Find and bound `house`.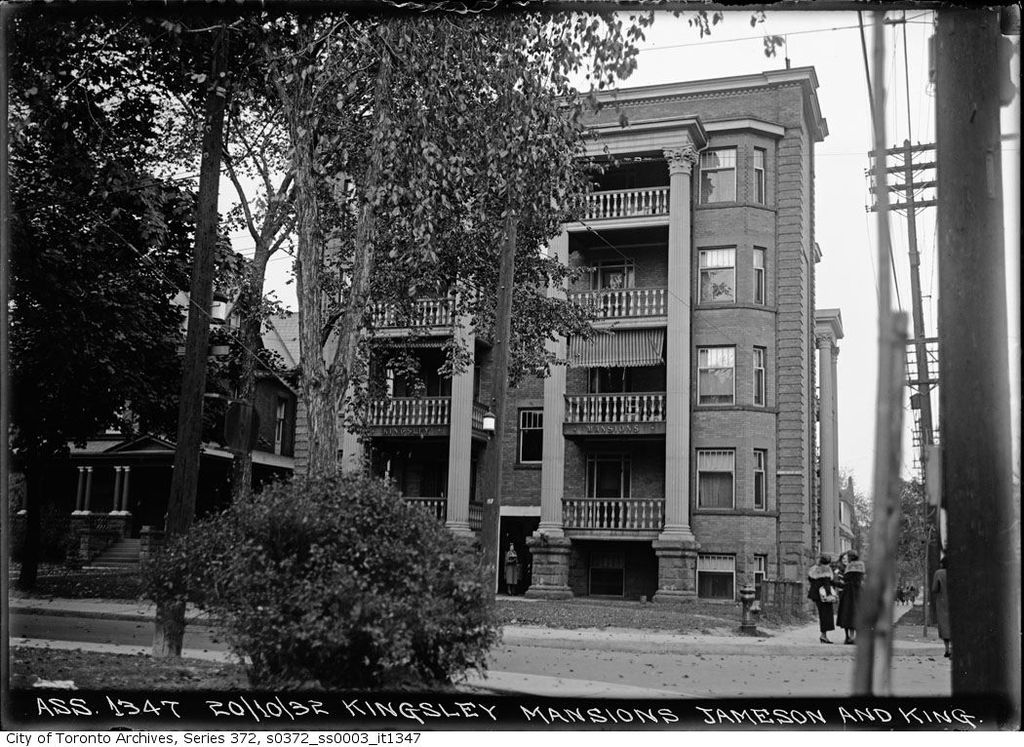
Bound: x1=100 y1=54 x2=834 y2=635.
